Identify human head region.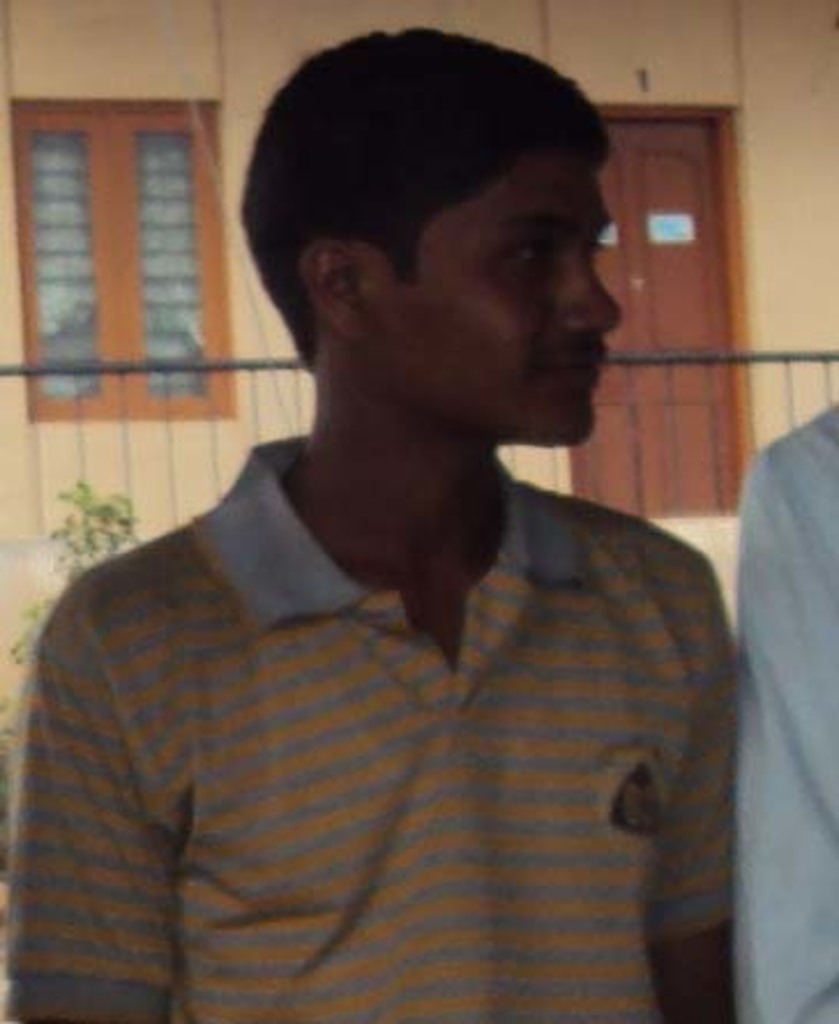
Region: region(286, 44, 618, 429).
